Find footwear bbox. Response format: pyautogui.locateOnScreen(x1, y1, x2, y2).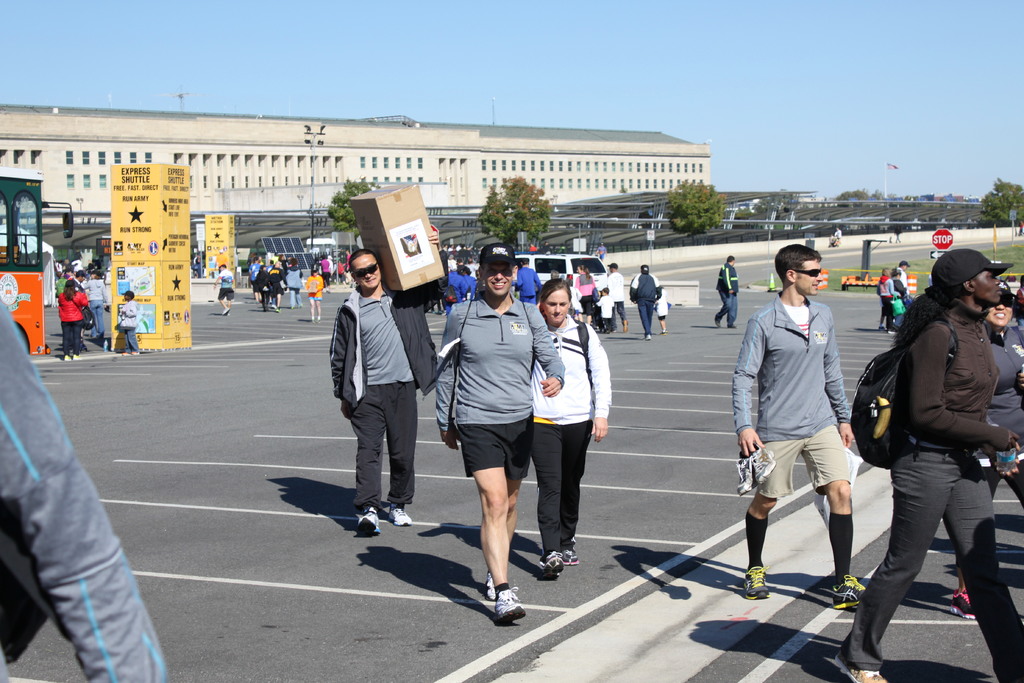
pyautogui.locateOnScreen(460, 577, 526, 638).
